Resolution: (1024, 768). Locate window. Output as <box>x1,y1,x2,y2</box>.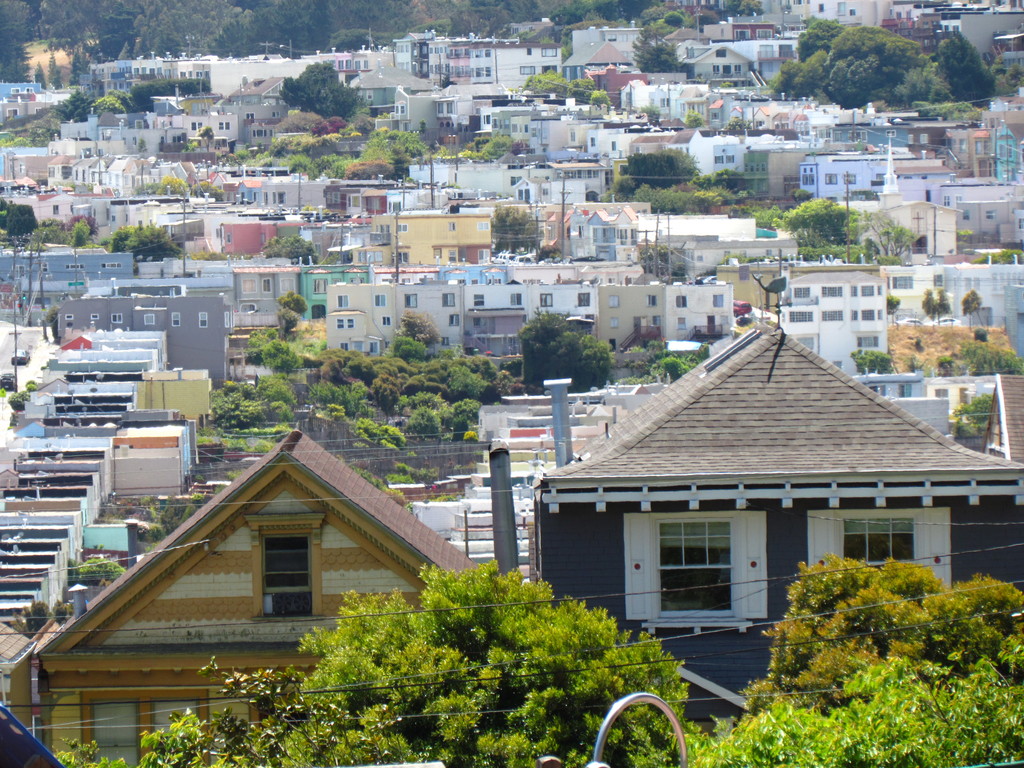
<box>396,252,408,267</box>.
